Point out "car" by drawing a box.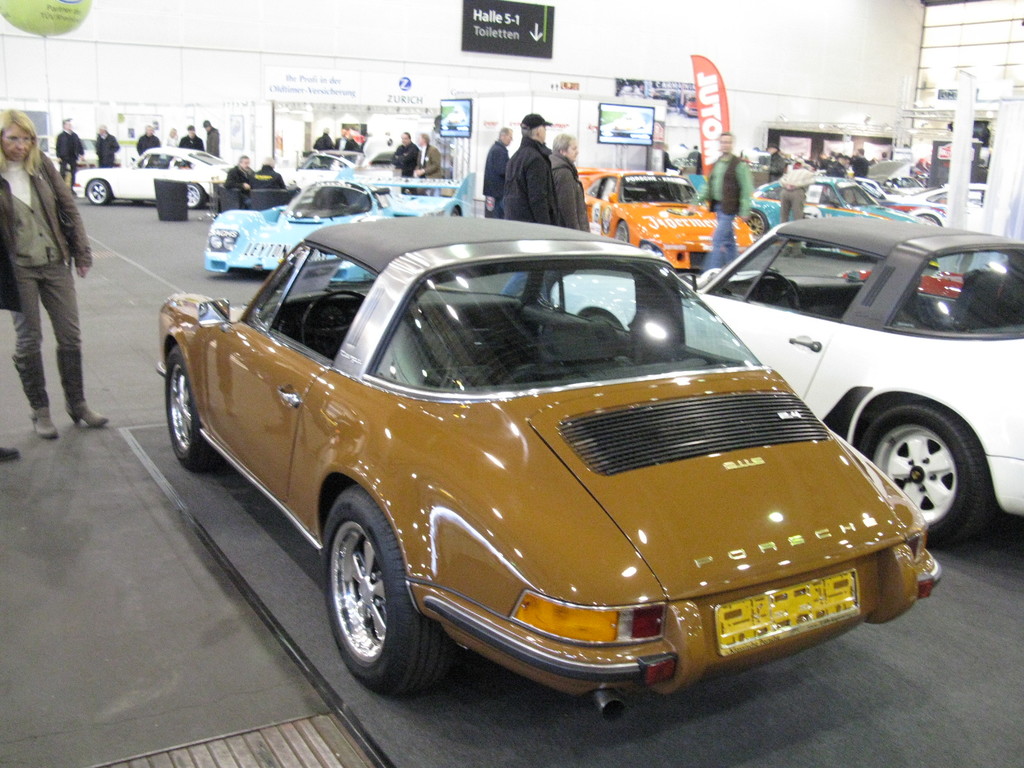
[x1=682, y1=92, x2=700, y2=117].
